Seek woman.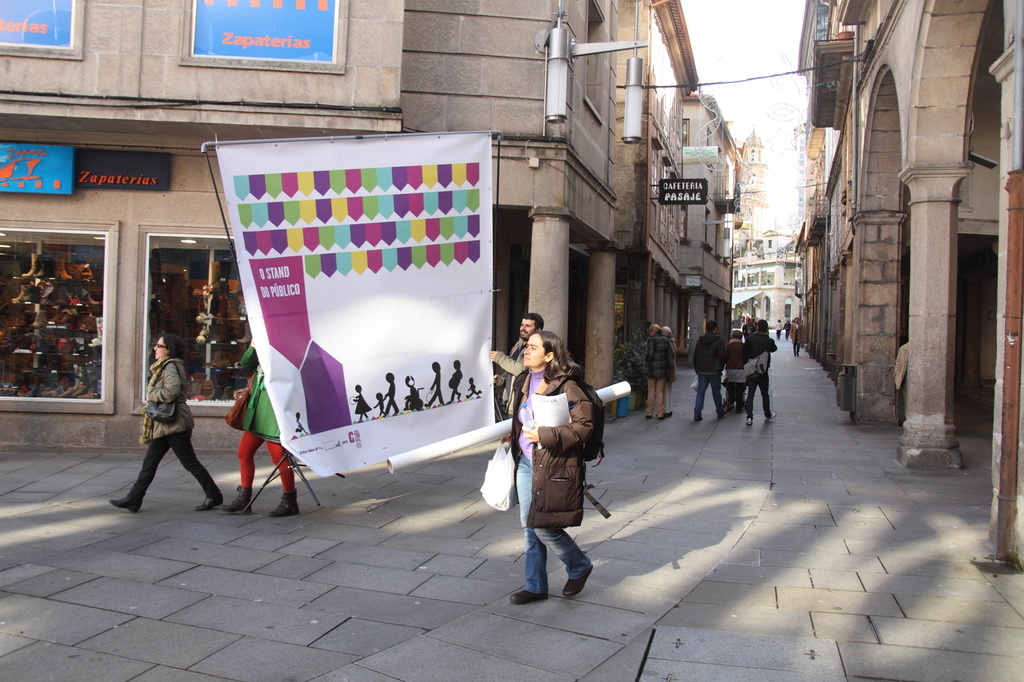
pyautogui.locateOnScreen(719, 325, 744, 418).
